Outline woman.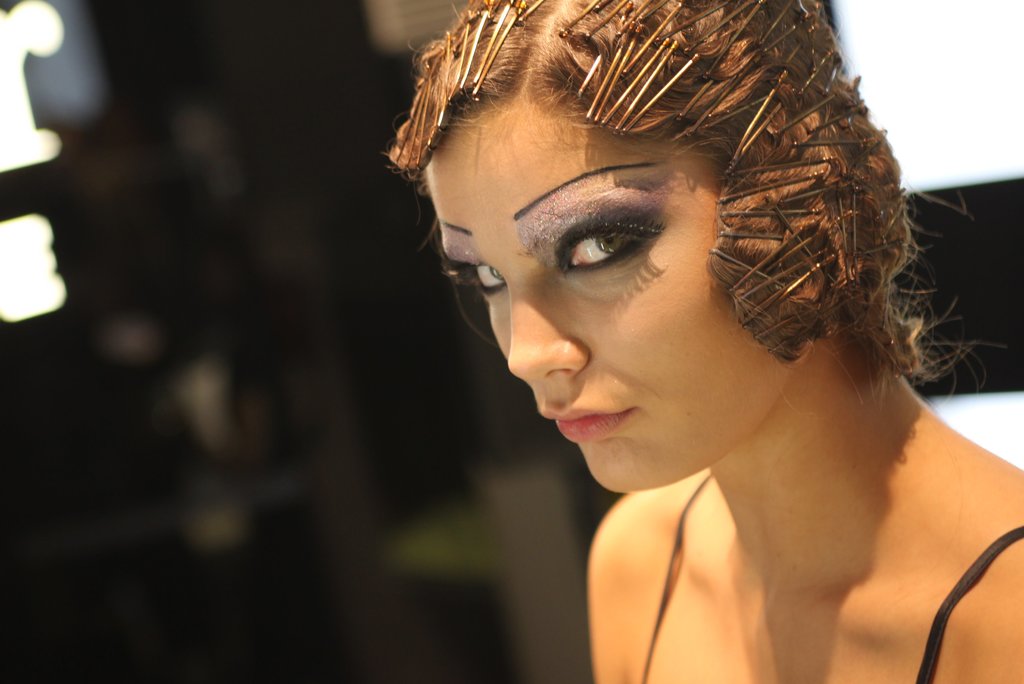
Outline: [331,0,1023,675].
